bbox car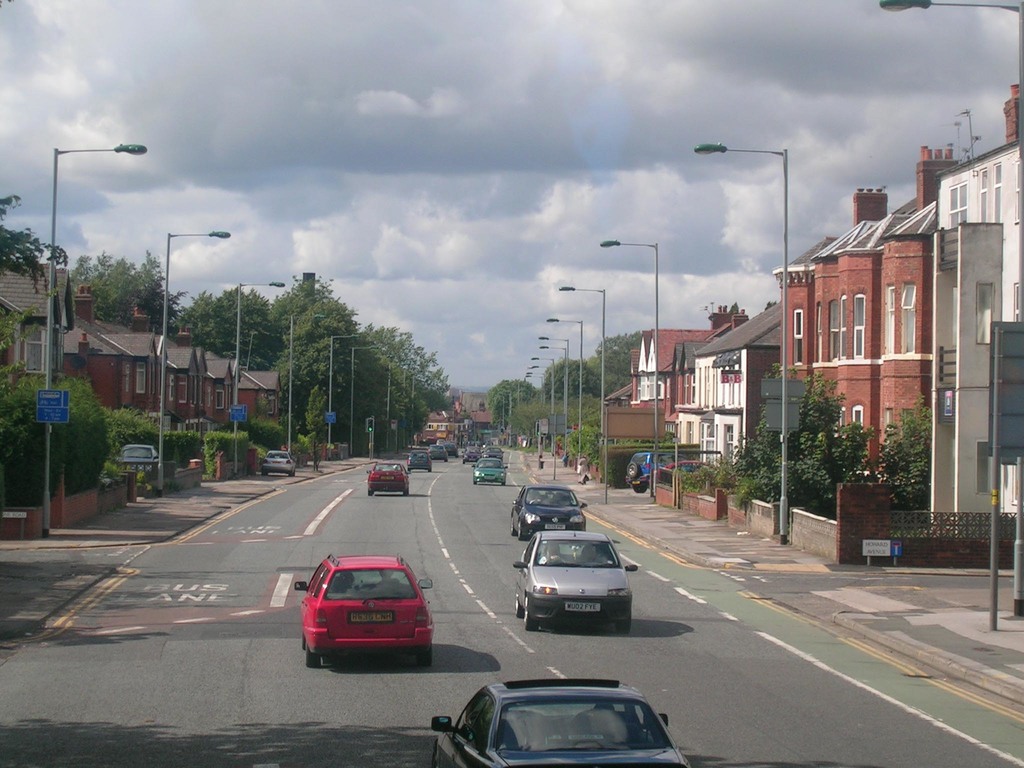
box(471, 457, 507, 488)
